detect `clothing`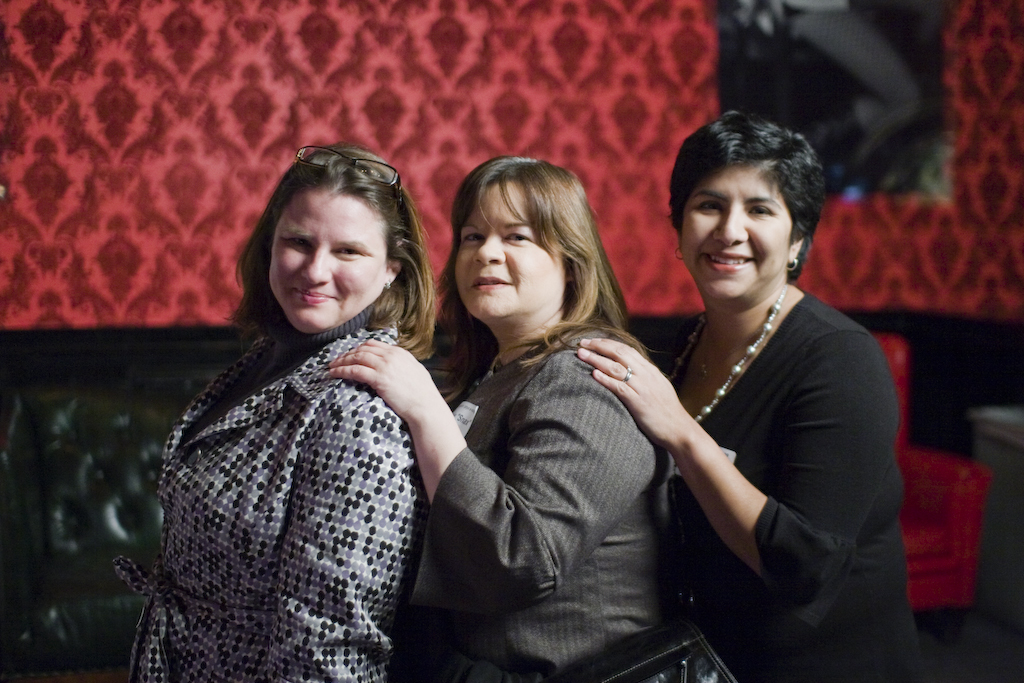
<box>453,317,671,682</box>
